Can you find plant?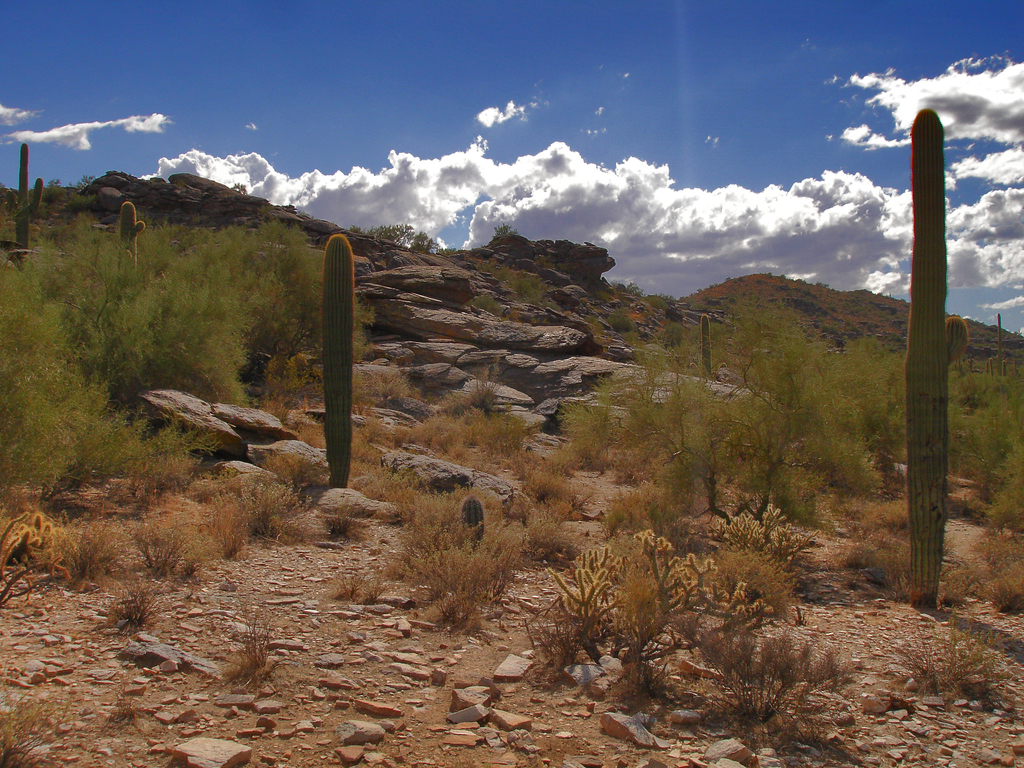
Yes, bounding box: rect(627, 316, 669, 355).
